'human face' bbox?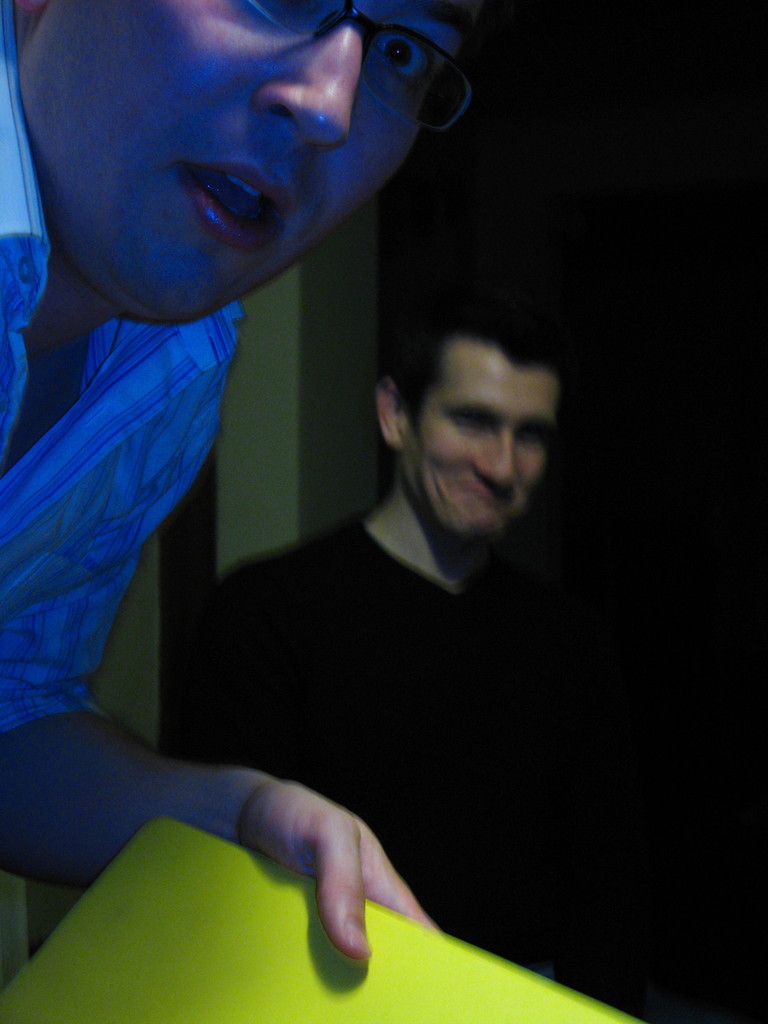
(x1=410, y1=339, x2=558, y2=533)
